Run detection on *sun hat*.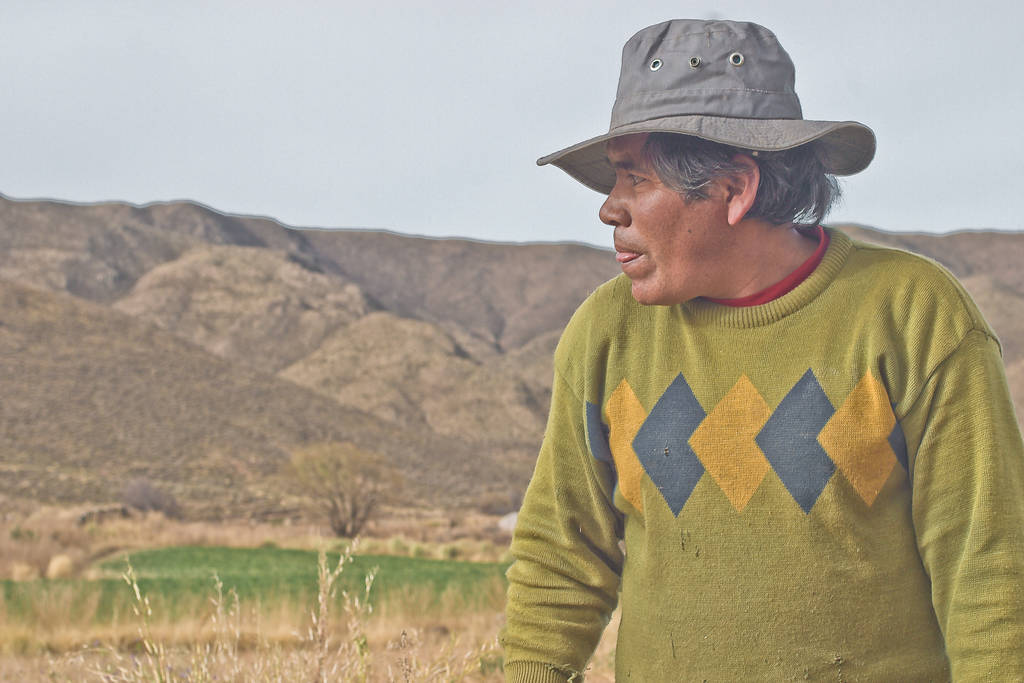
Result: bbox=(531, 13, 879, 201).
